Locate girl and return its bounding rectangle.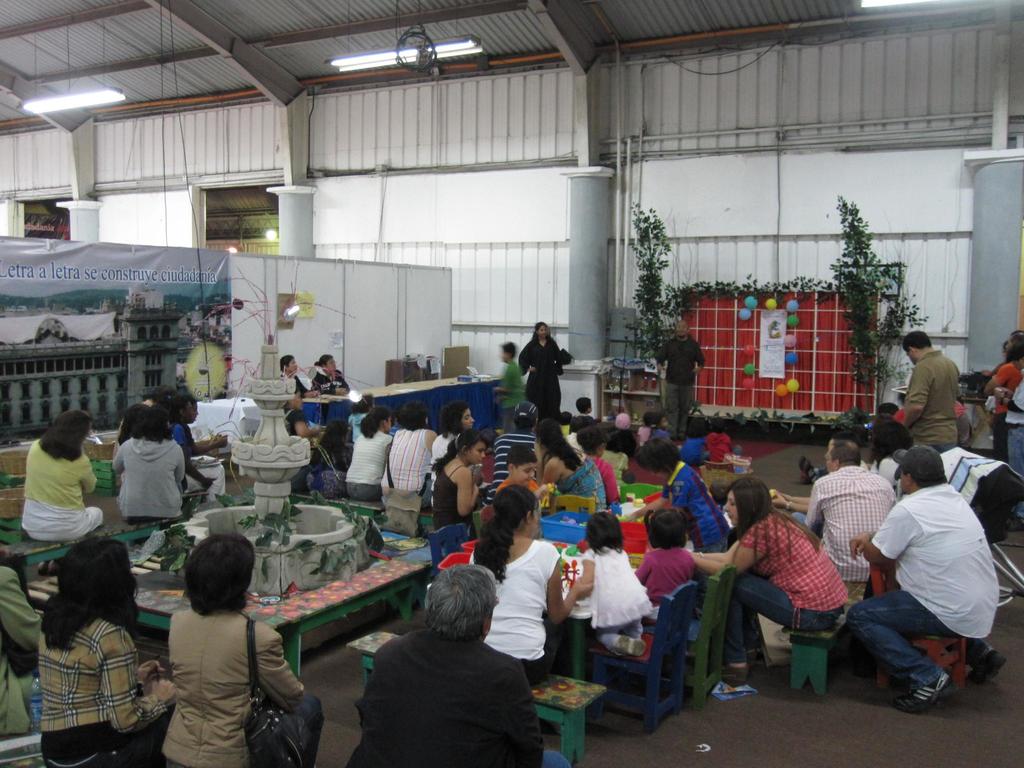
select_region(117, 405, 188, 523).
